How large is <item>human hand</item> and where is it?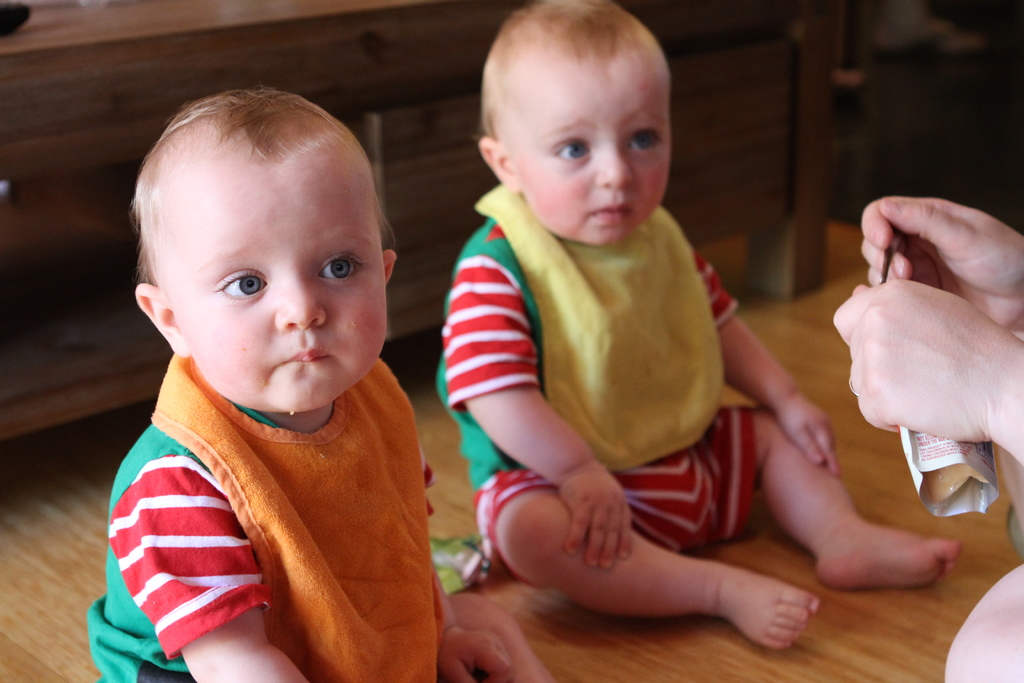
Bounding box: x1=856, y1=195, x2=1023, y2=334.
